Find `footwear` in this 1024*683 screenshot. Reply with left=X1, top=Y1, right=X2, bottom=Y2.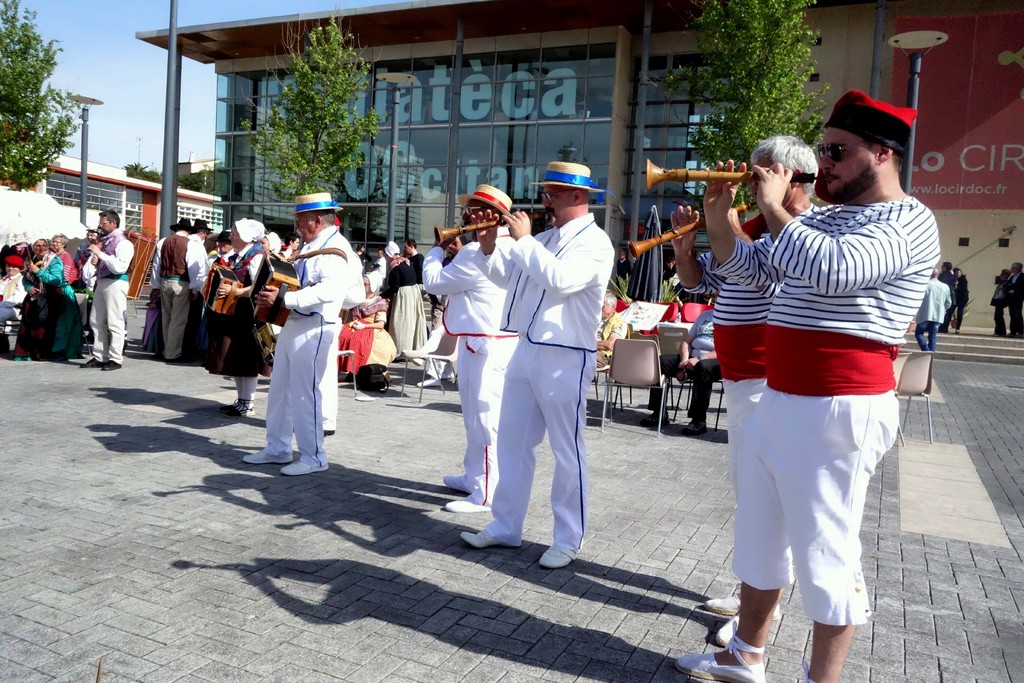
left=102, top=353, right=125, bottom=372.
